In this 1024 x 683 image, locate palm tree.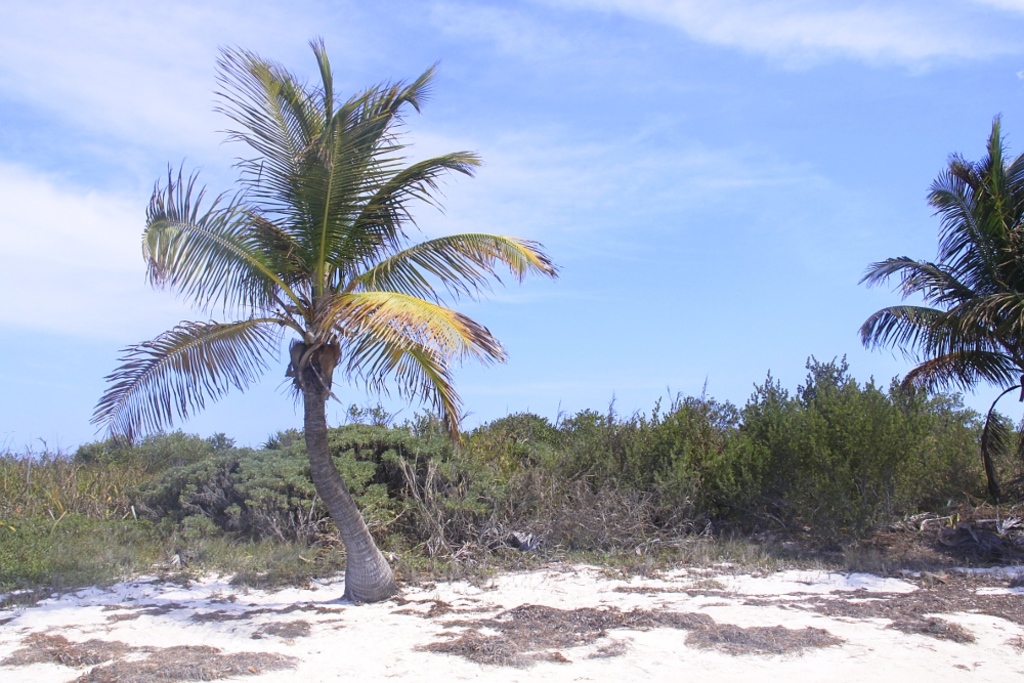
Bounding box: [127,65,518,631].
